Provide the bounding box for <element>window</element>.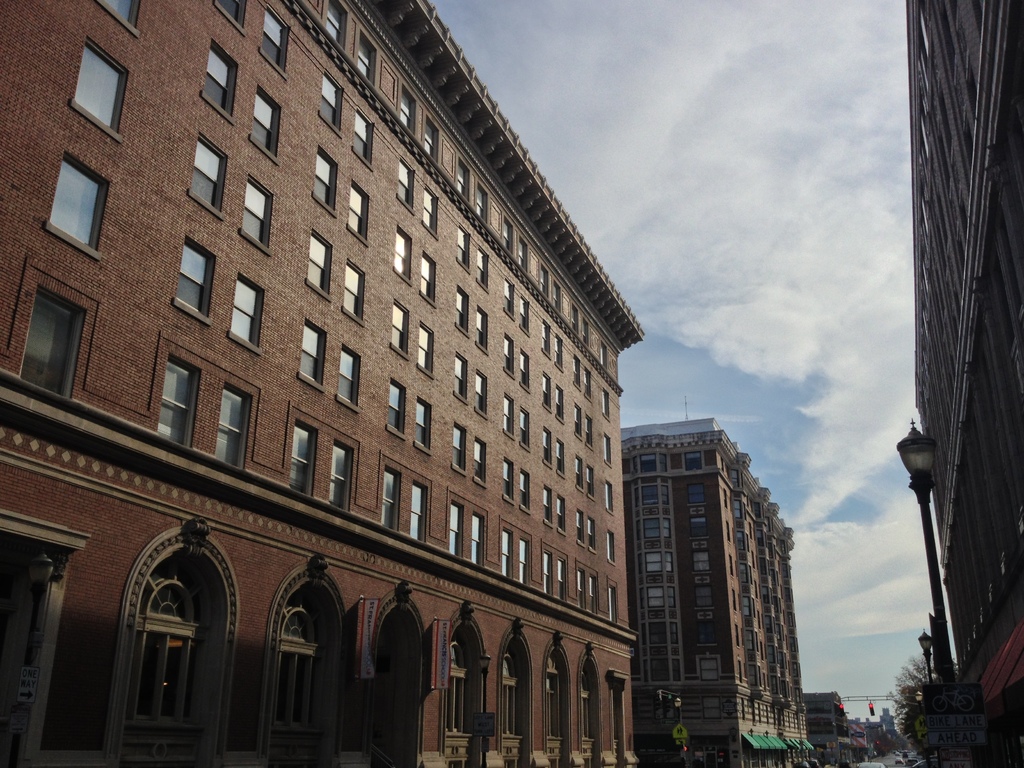
[516, 349, 534, 392].
